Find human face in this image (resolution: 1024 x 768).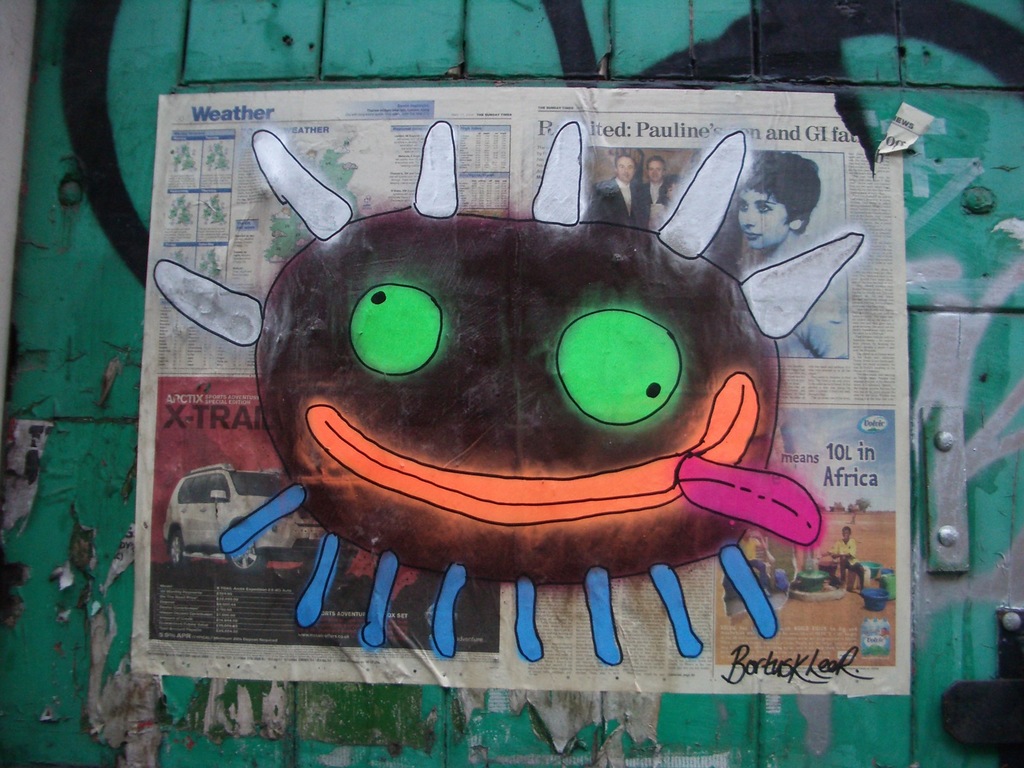
Rect(737, 179, 786, 252).
